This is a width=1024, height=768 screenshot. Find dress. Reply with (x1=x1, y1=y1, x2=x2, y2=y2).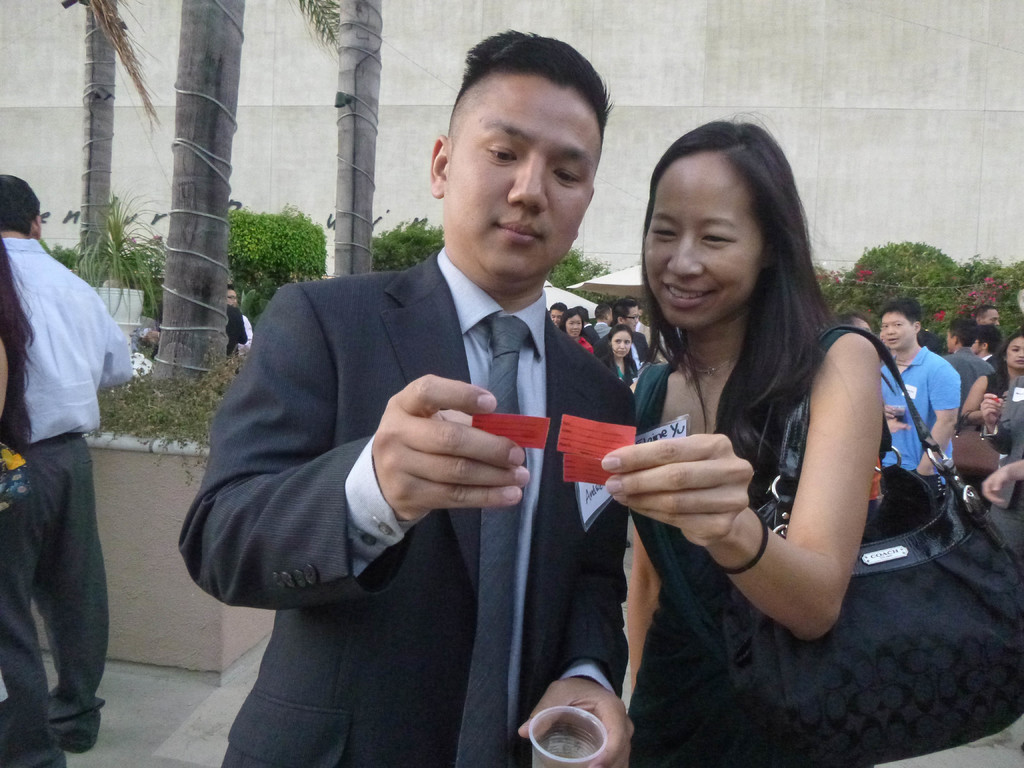
(x1=624, y1=328, x2=845, y2=767).
